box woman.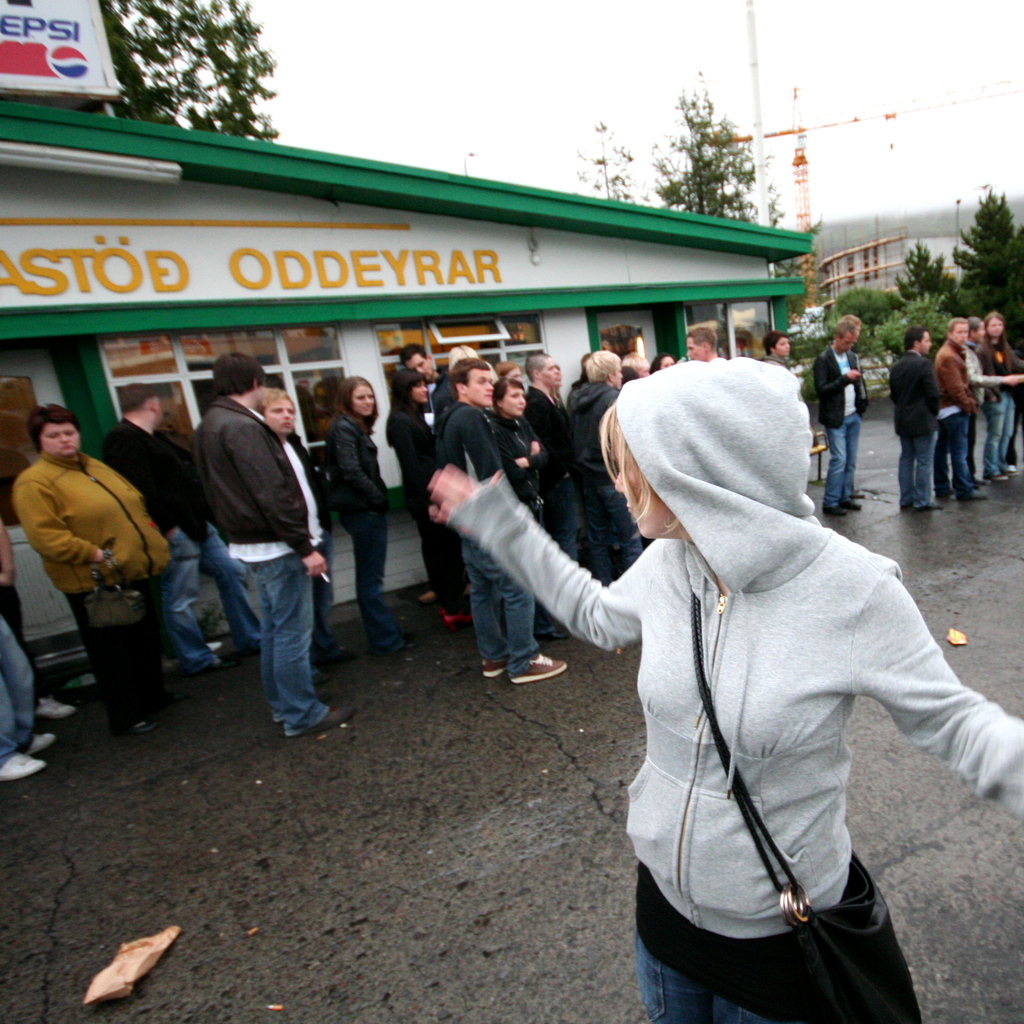
[6,402,170,743].
